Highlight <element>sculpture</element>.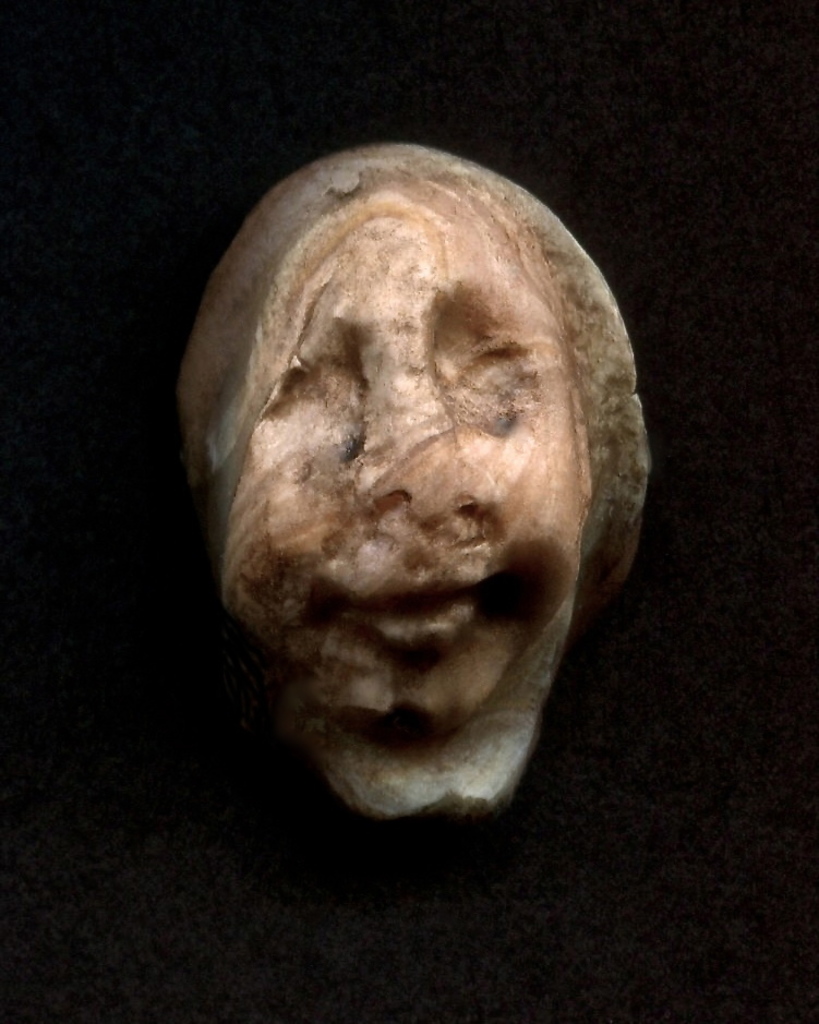
Highlighted region: 142 130 661 858.
